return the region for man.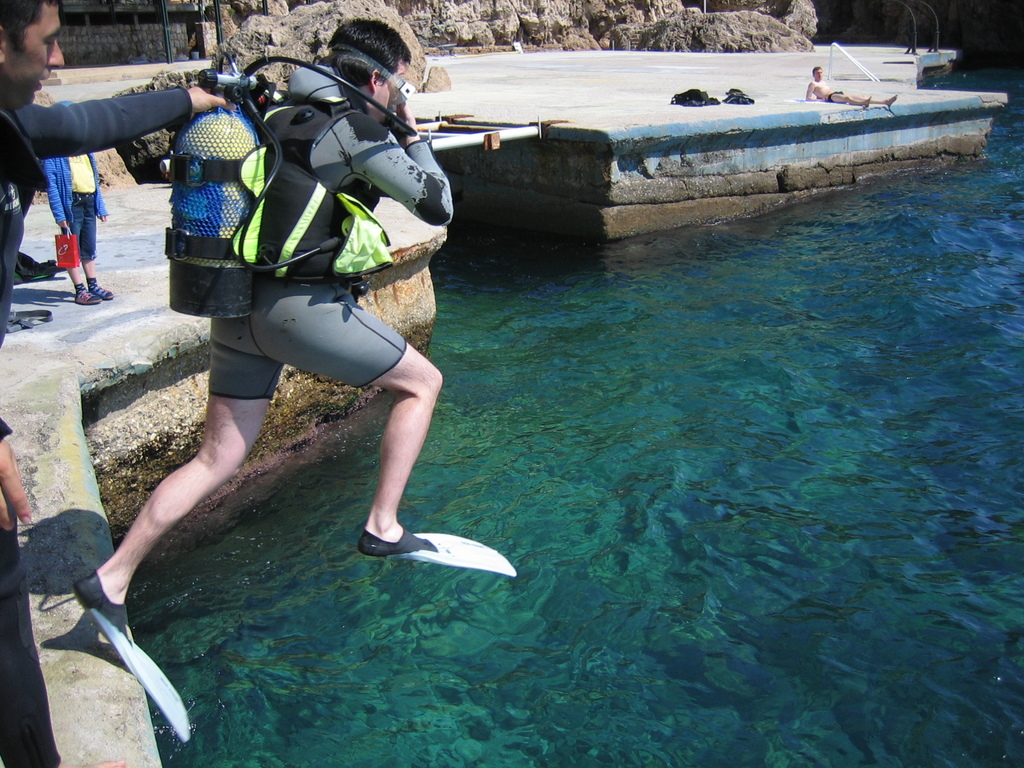
(132, 68, 489, 591).
